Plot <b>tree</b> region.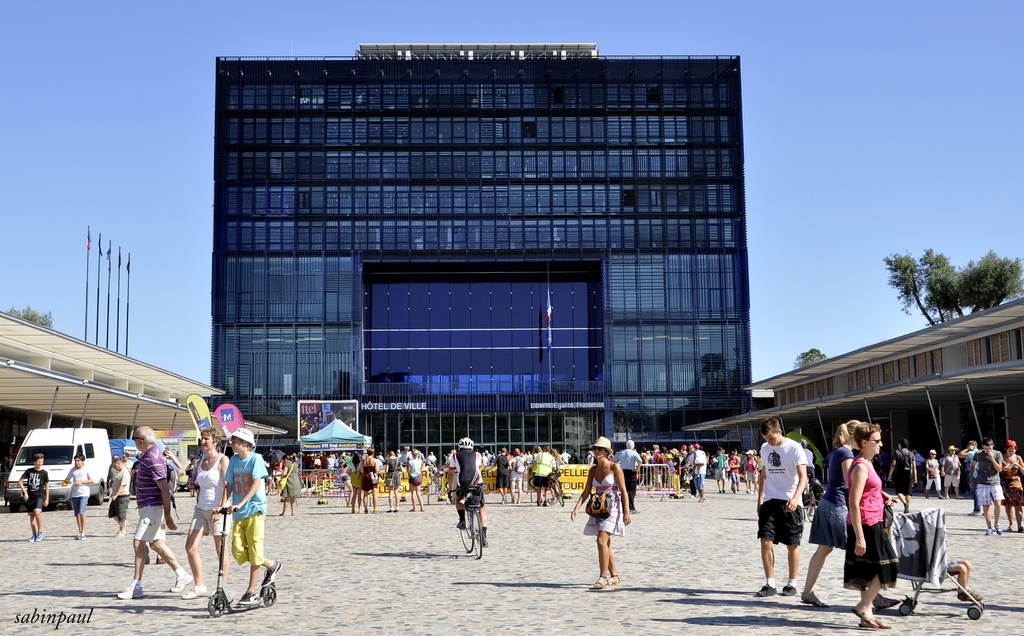
Plotted at rect(5, 302, 54, 329).
